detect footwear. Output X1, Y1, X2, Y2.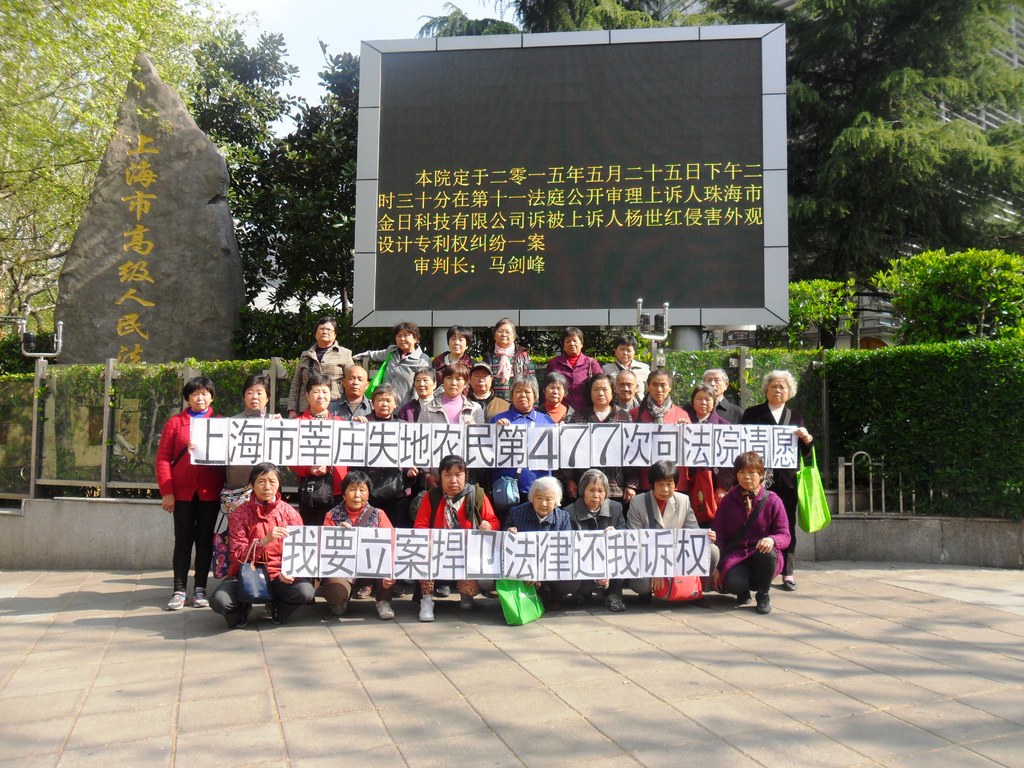
457, 590, 477, 615.
